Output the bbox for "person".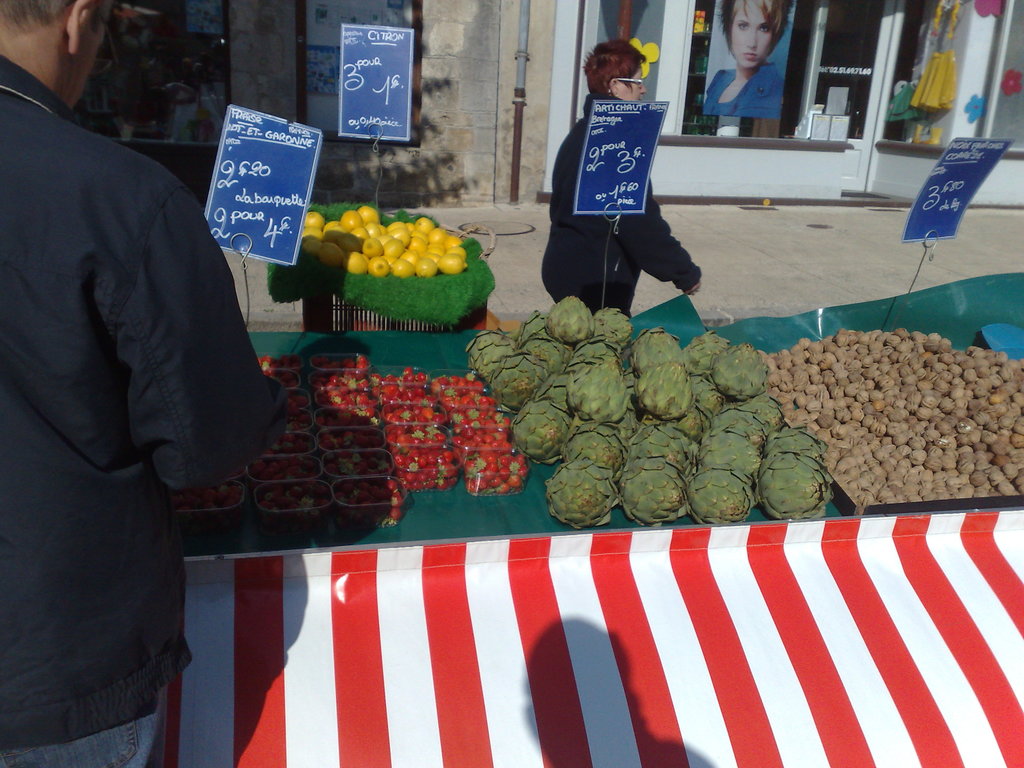
box(702, 0, 788, 120).
